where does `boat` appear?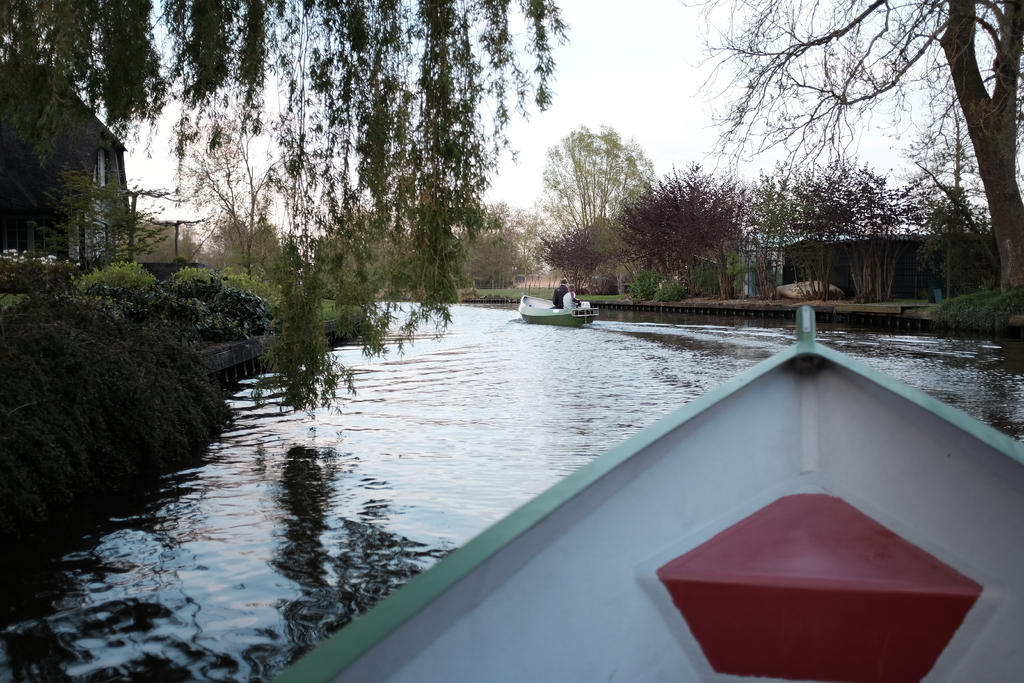
Appears at x1=255 y1=308 x2=1023 y2=643.
